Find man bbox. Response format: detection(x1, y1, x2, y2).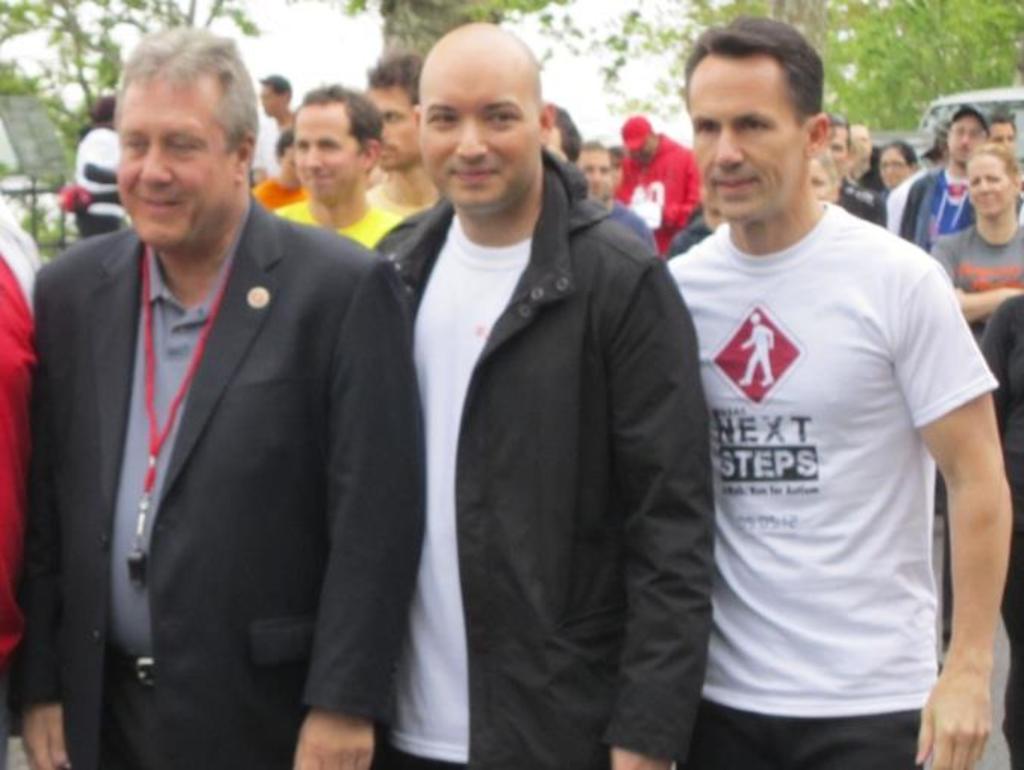
detection(248, 76, 301, 180).
